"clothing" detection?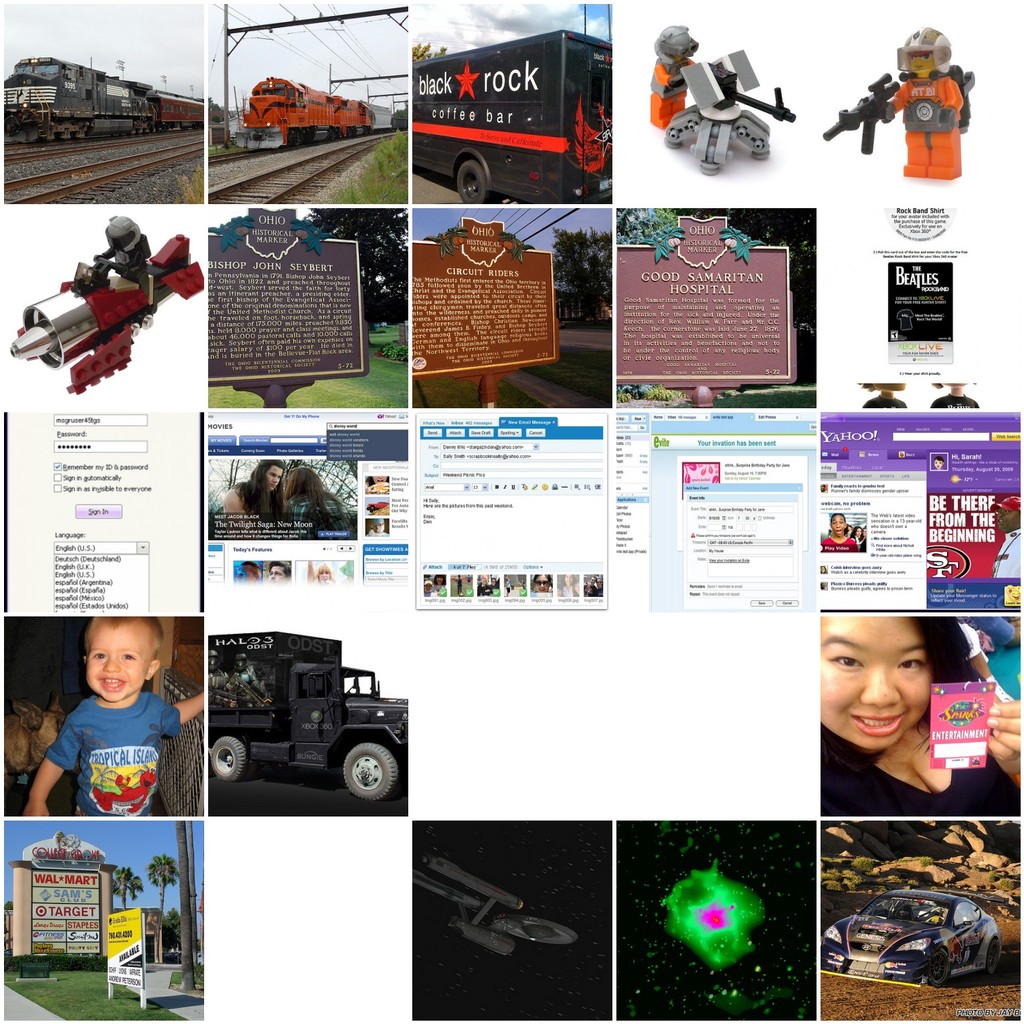
235,668,258,705
